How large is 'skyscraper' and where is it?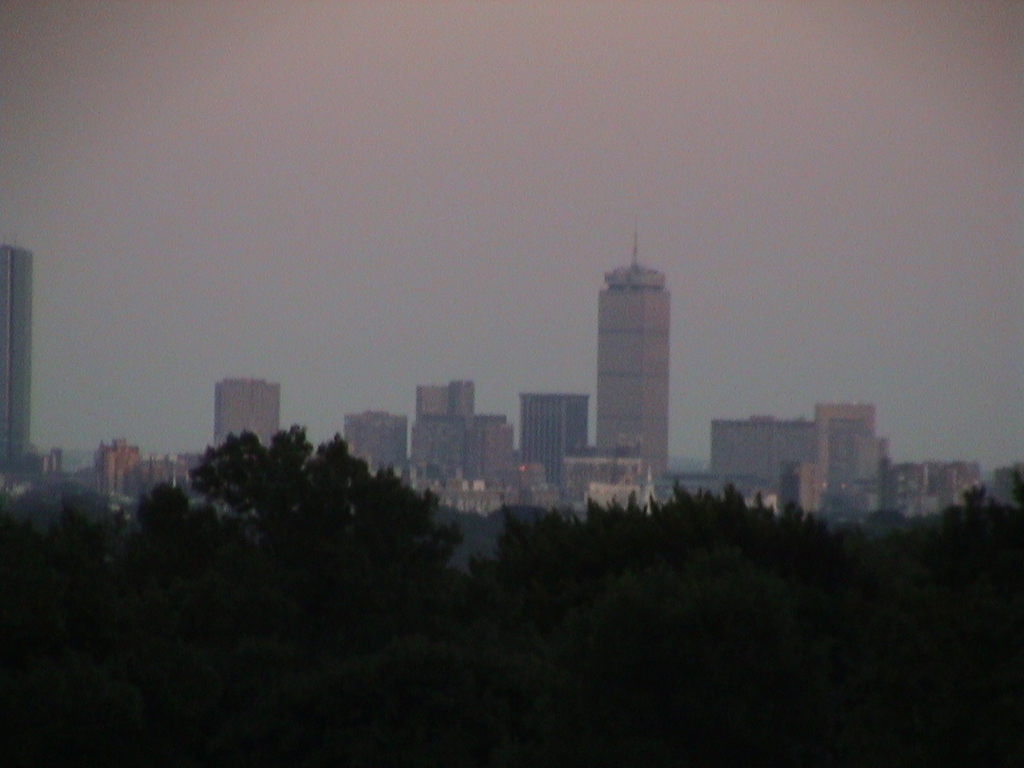
Bounding box: bbox=[581, 232, 686, 469].
